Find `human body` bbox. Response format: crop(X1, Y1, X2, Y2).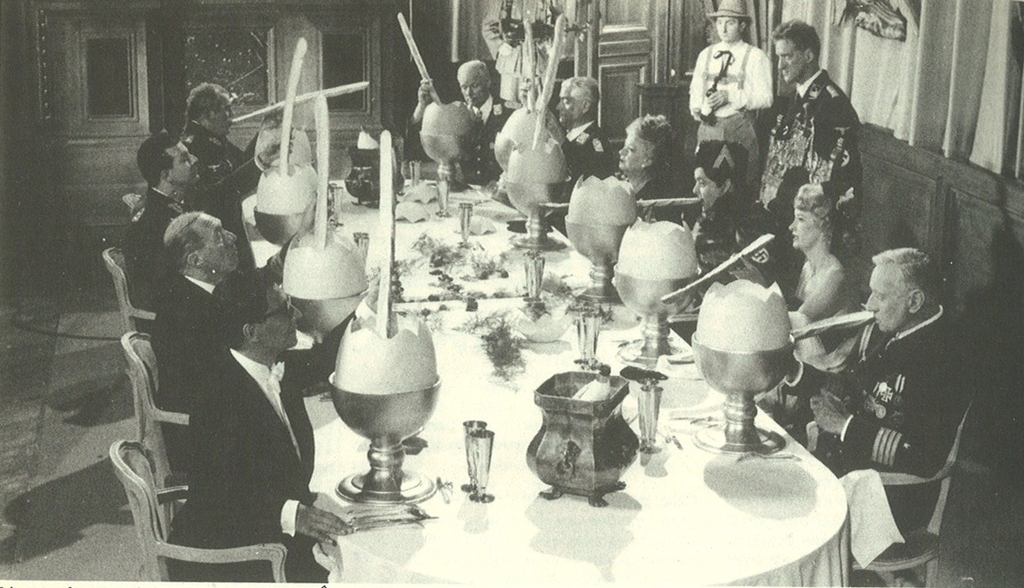
crop(111, 134, 298, 338).
